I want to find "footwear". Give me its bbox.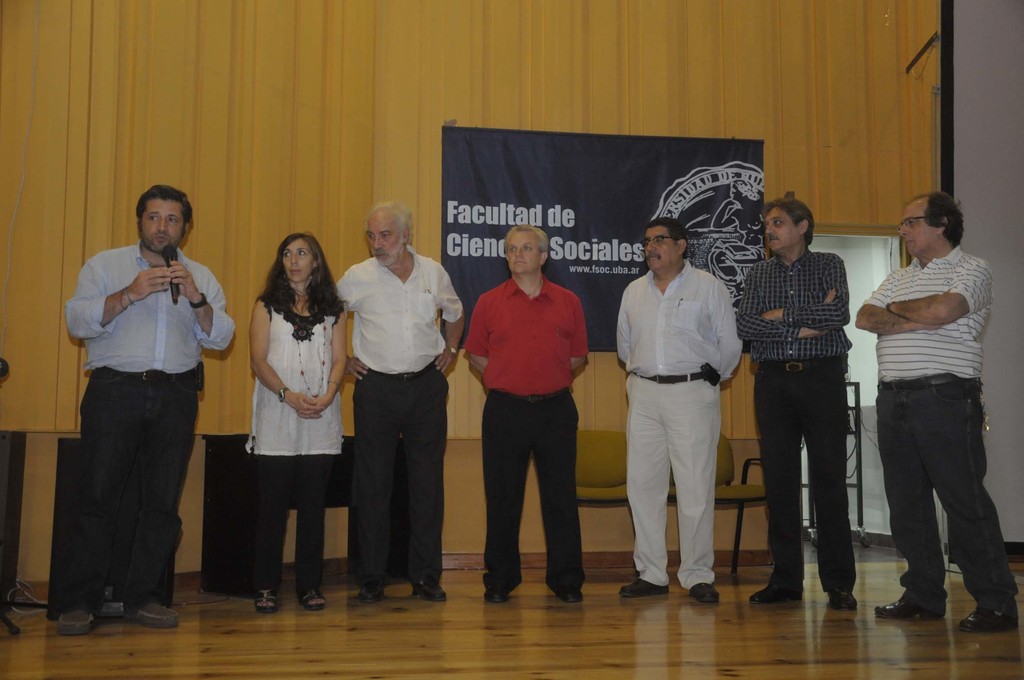
<box>357,581,385,603</box>.
